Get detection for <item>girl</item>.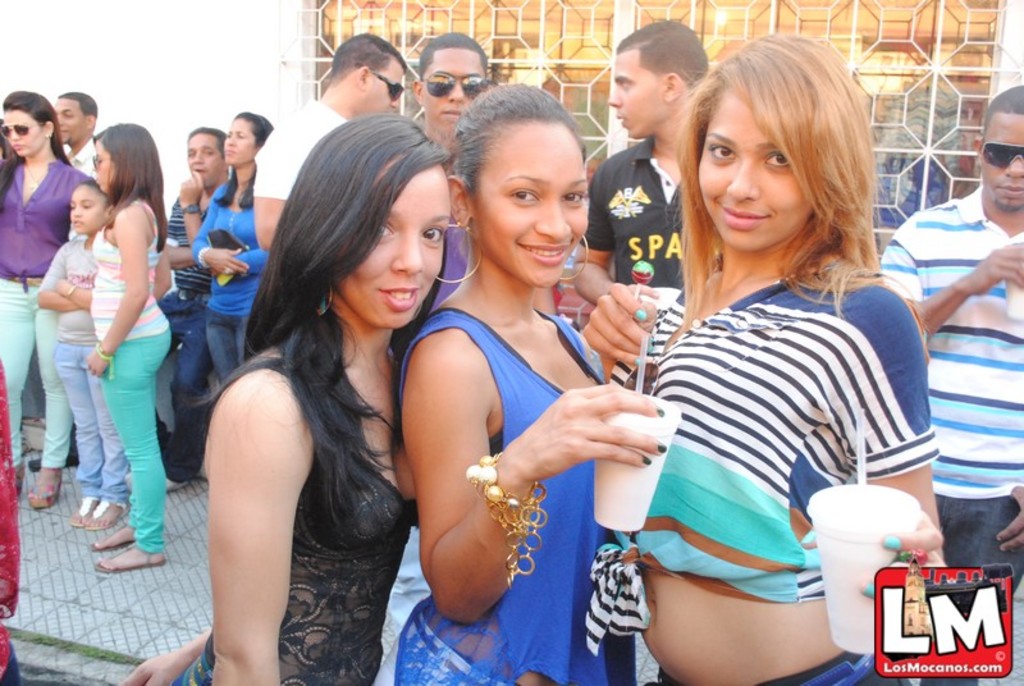
Detection: 192 110 265 390.
